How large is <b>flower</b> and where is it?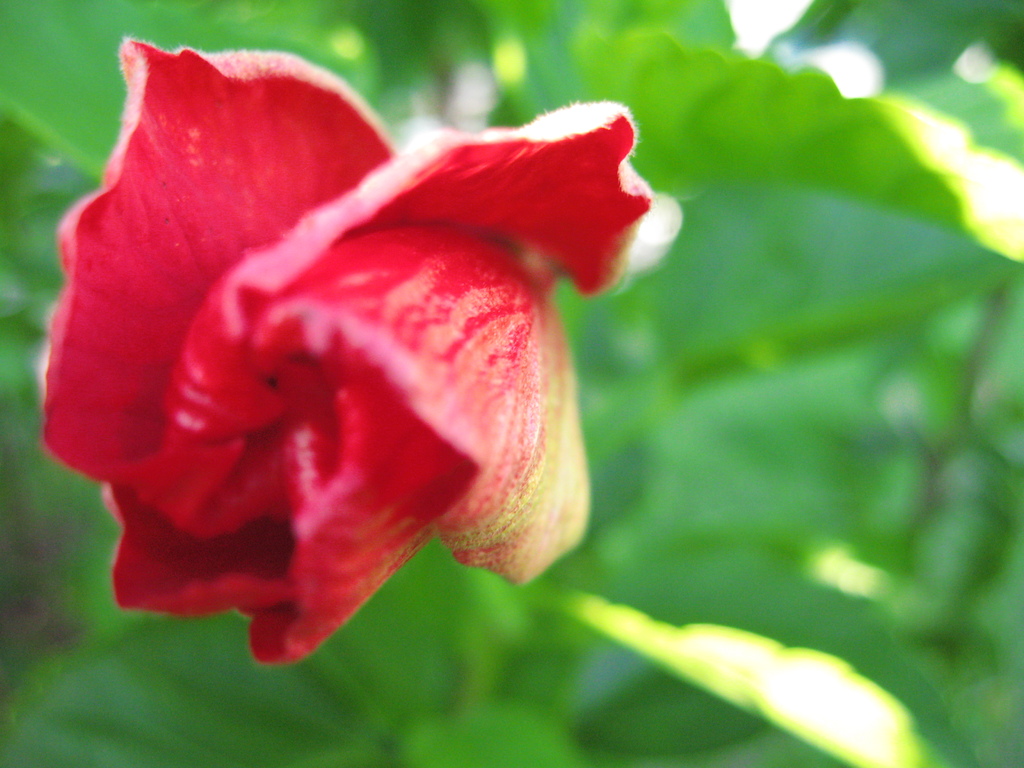
Bounding box: <bbox>61, 53, 627, 673</bbox>.
